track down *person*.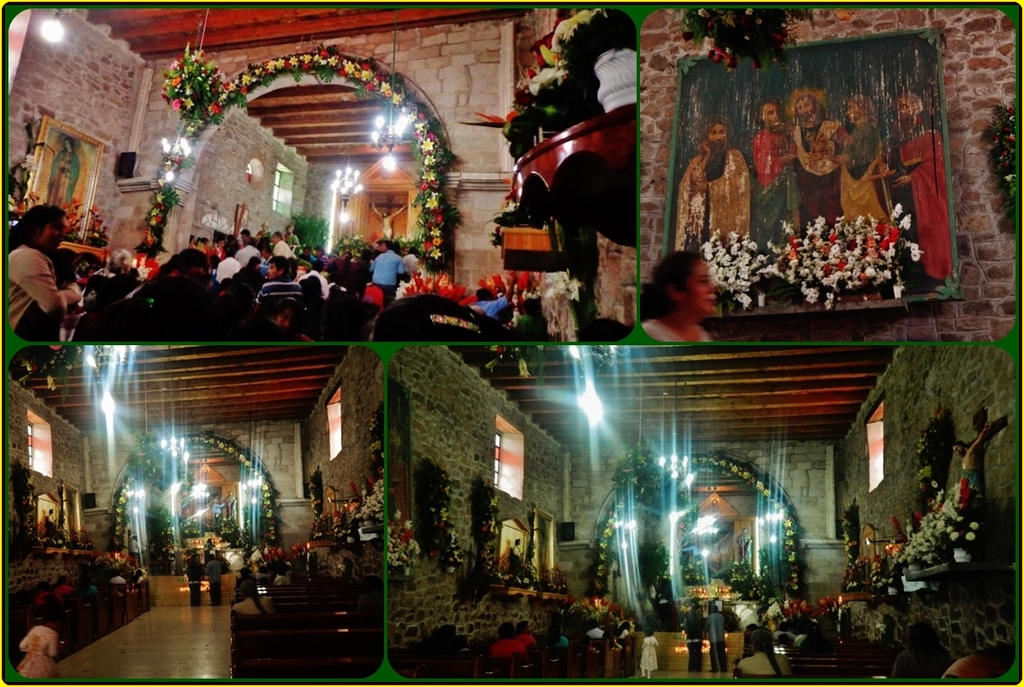
Tracked to 178:486:200:526.
